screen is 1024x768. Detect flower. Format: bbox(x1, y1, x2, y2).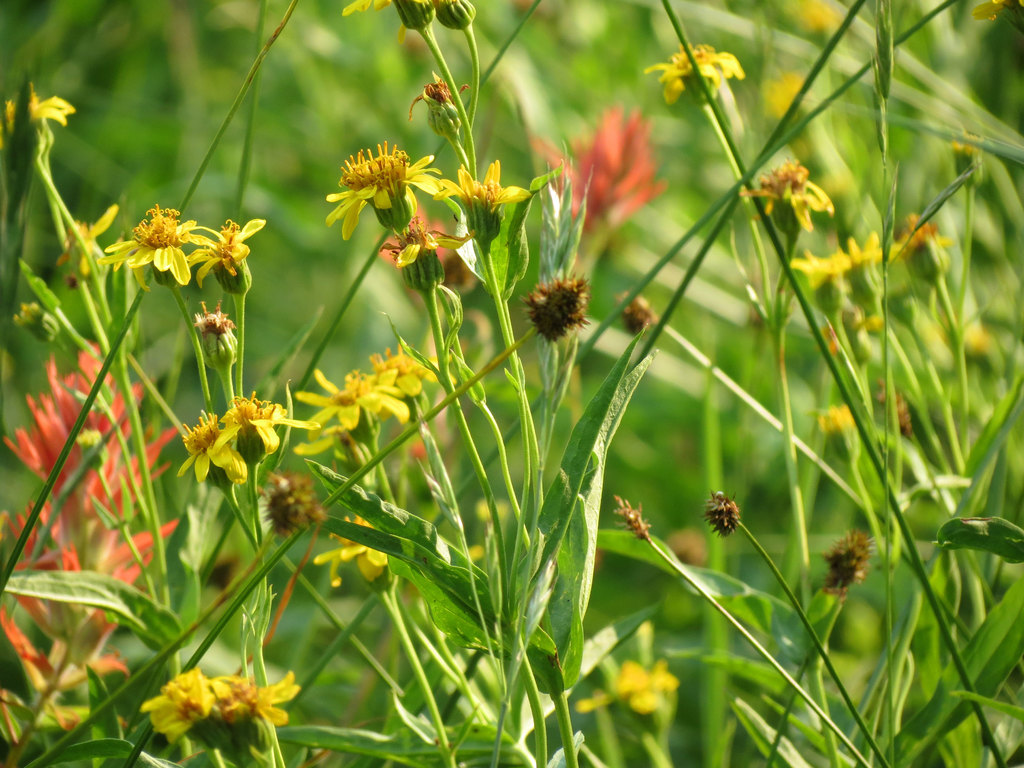
bbox(340, 0, 392, 12).
